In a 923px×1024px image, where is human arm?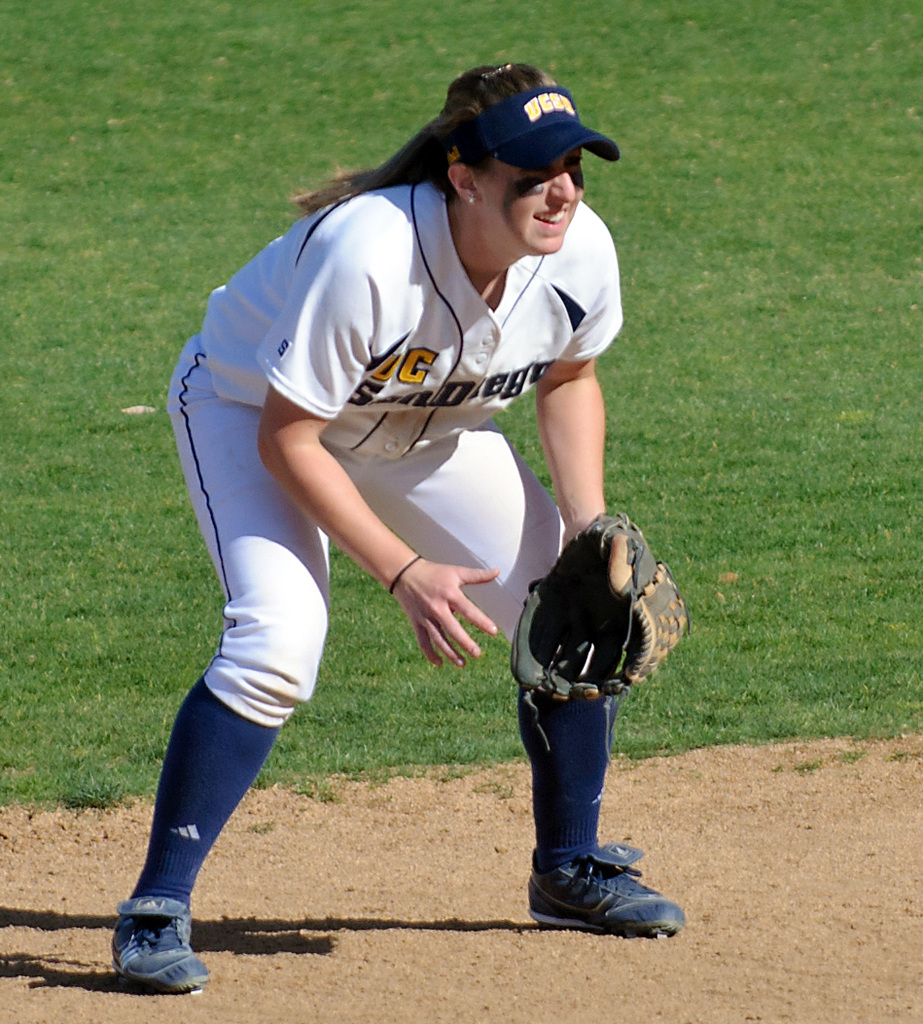
locate(506, 255, 624, 630).
